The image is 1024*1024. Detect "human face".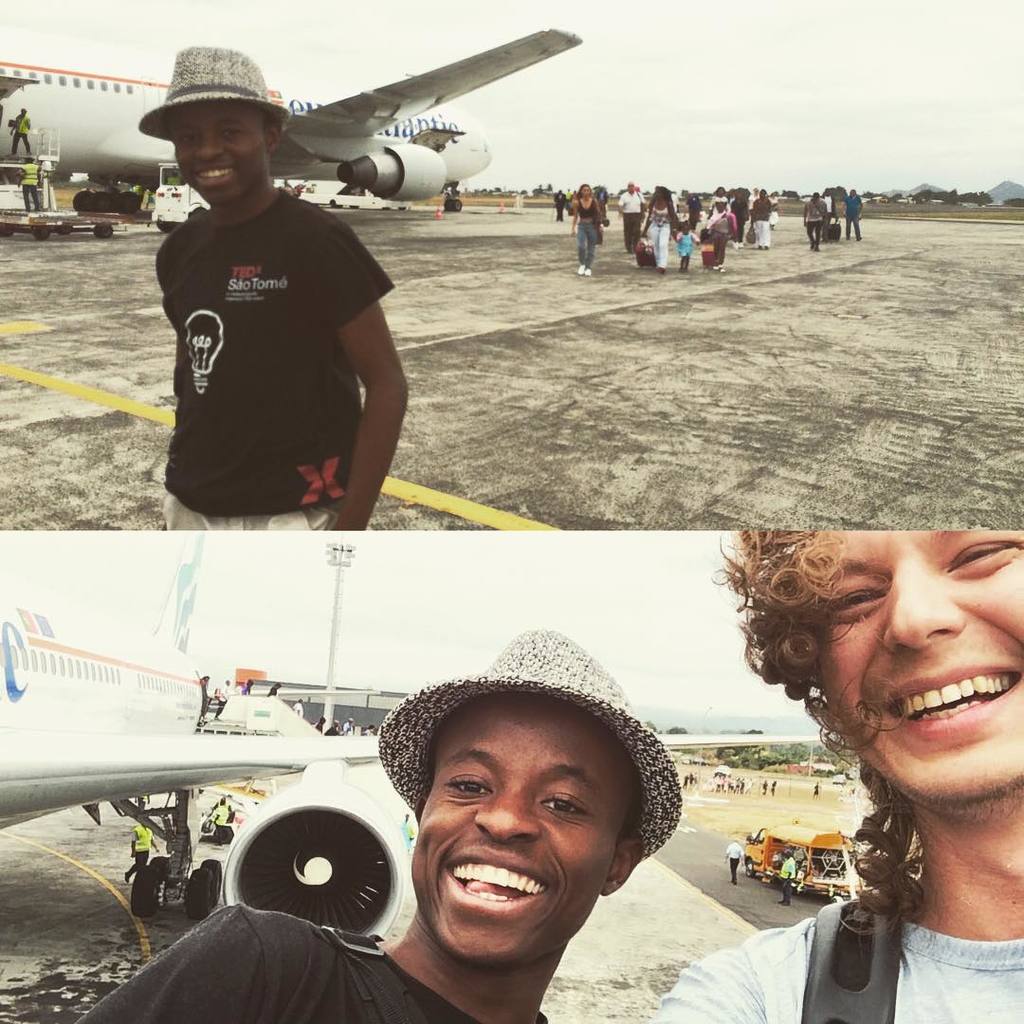
Detection: box=[813, 533, 1023, 807].
